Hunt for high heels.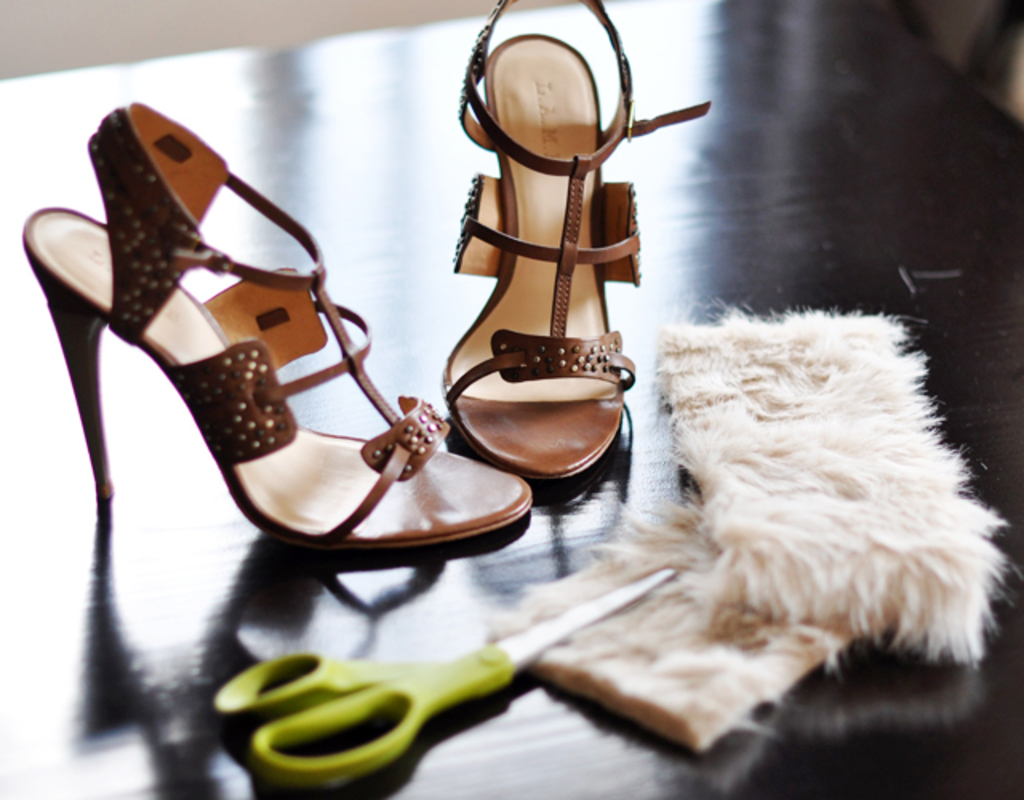
Hunted down at x1=440 y1=0 x2=712 y2=486.
